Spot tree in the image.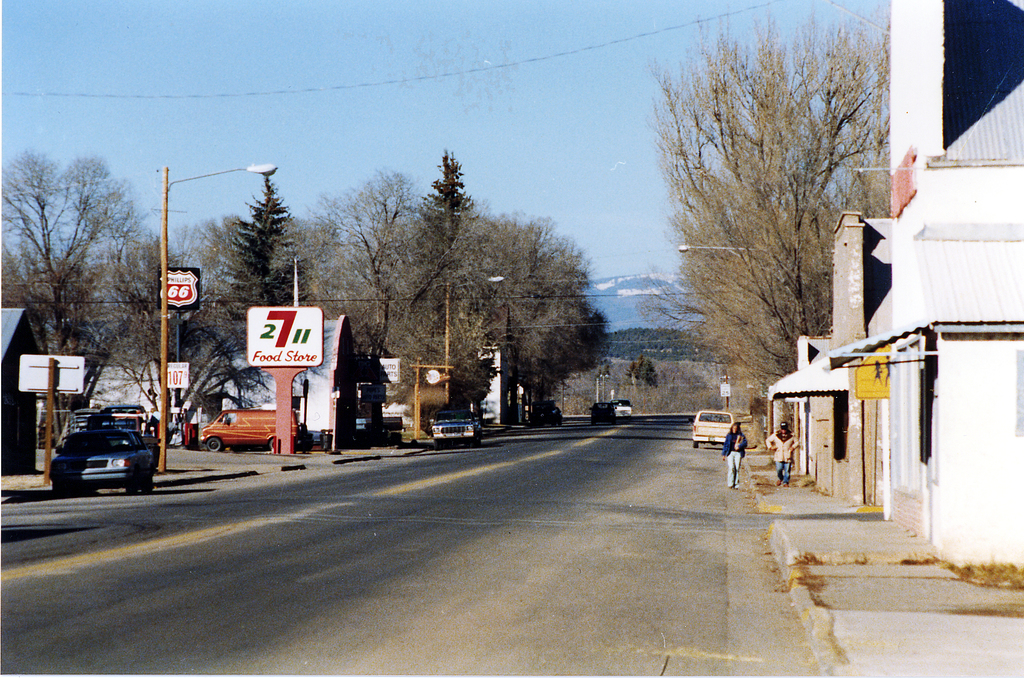
tree found at bbox(622, 348, 659, 389).
